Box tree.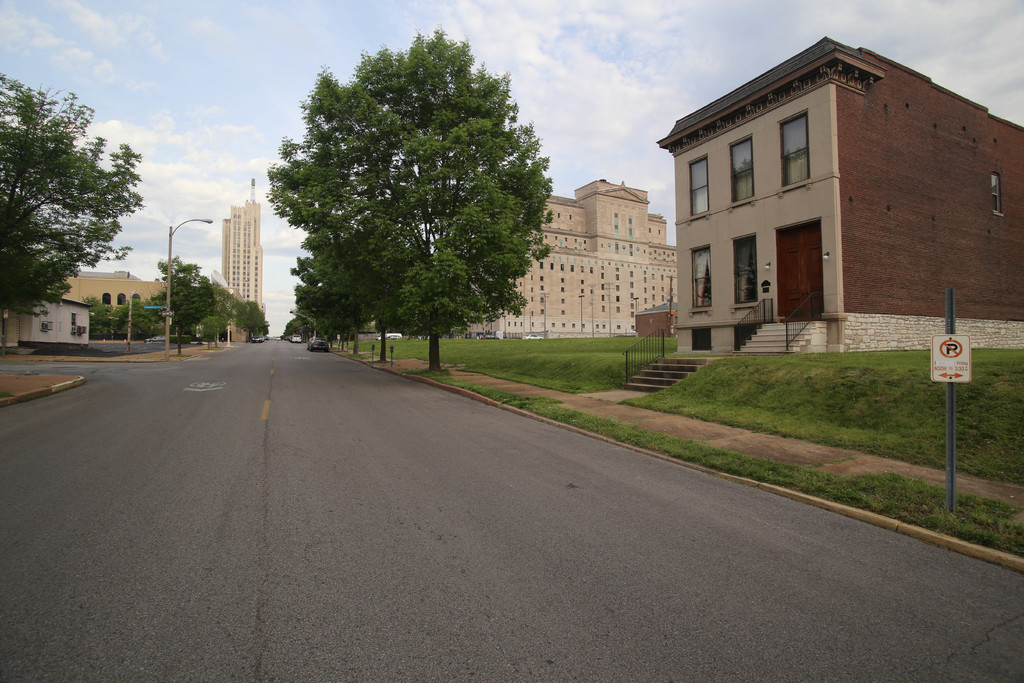
box=[0, 68, 139, 329].
